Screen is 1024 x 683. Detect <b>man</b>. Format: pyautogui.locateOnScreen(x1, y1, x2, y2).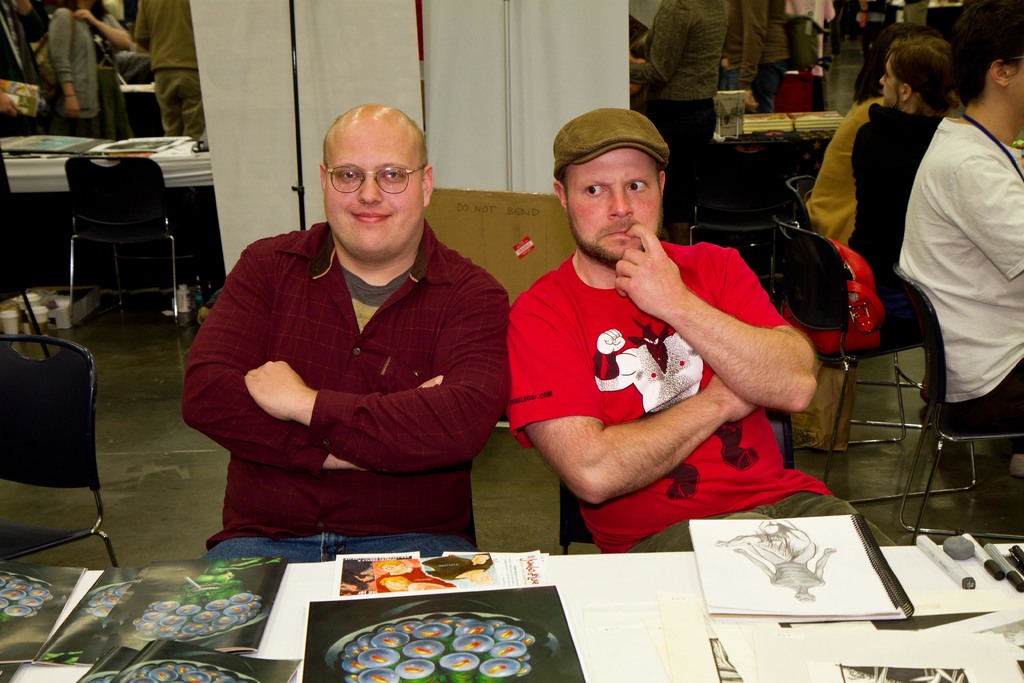
pyautogui.locateOnScreen(180, 99, 518, 567).
